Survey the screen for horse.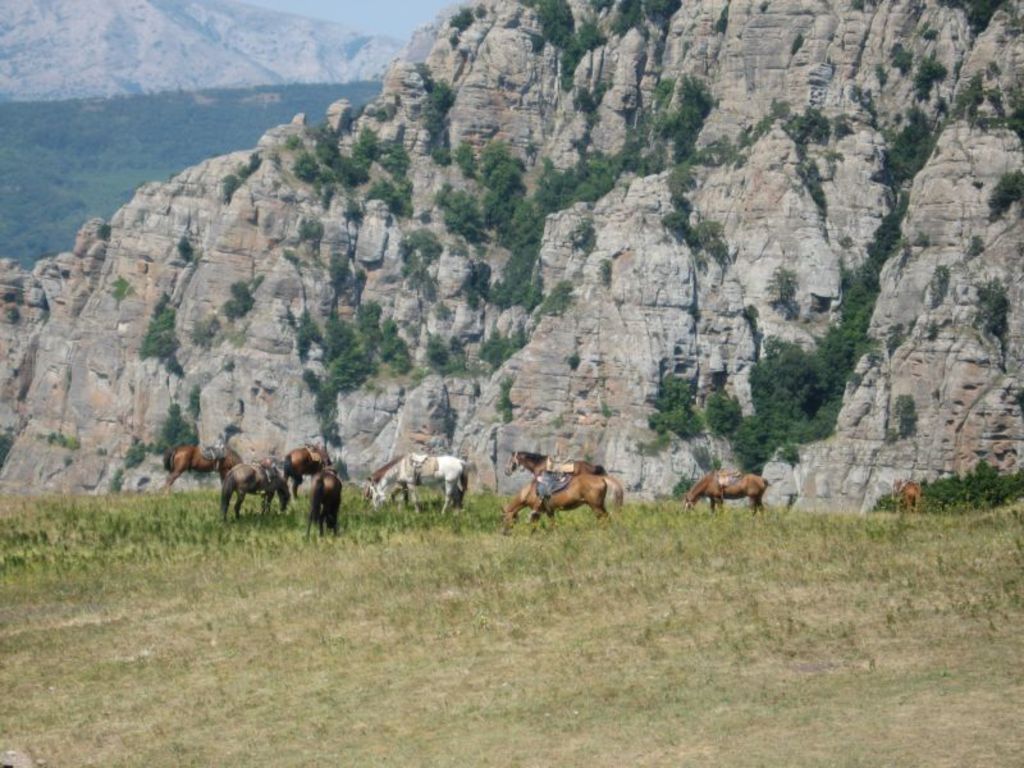
Survey found: pyautogui.locateOnScreen(156, 443, 243, 489).
